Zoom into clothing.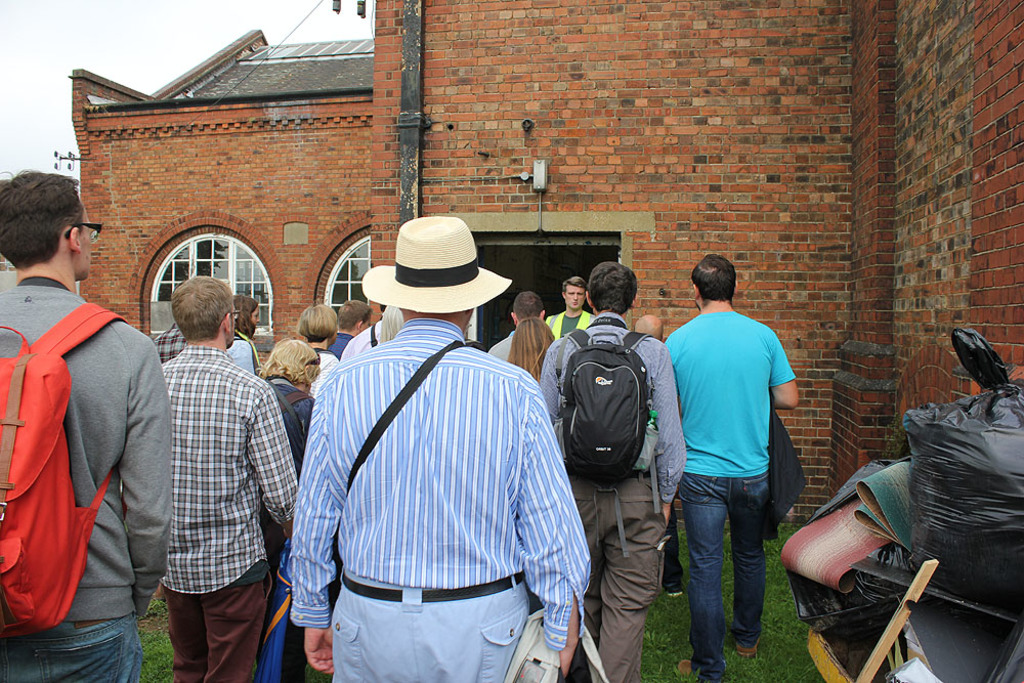
Zoom target: 293 346 338 387.
